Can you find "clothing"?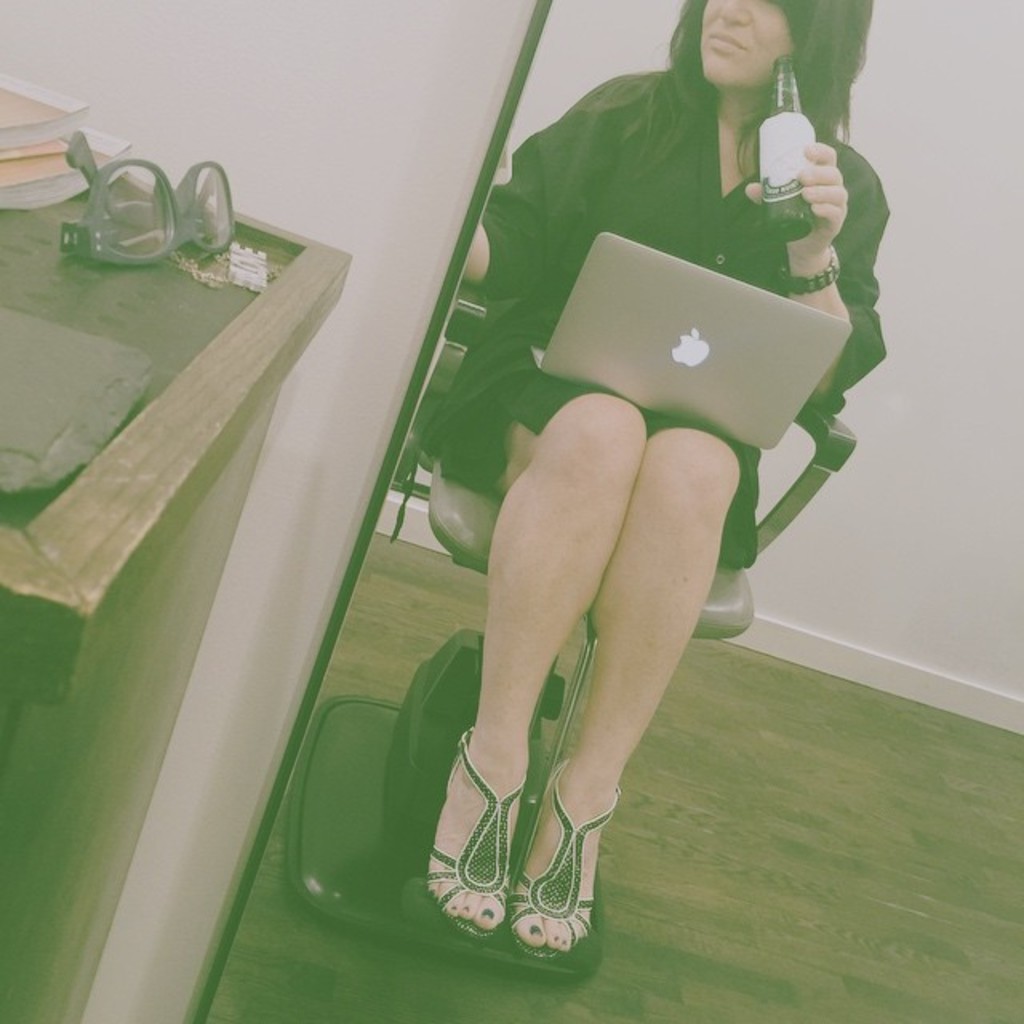
Yes, bounding box: rect(437, 40, 914, 480).
